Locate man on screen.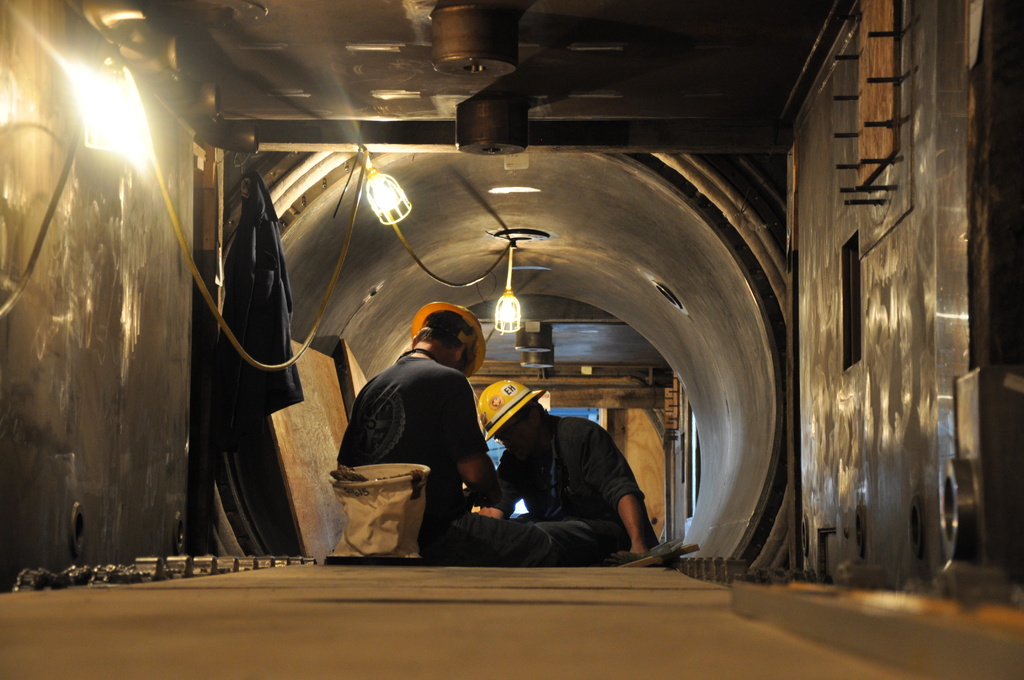
On screen at 424, 373, 659, 564.
